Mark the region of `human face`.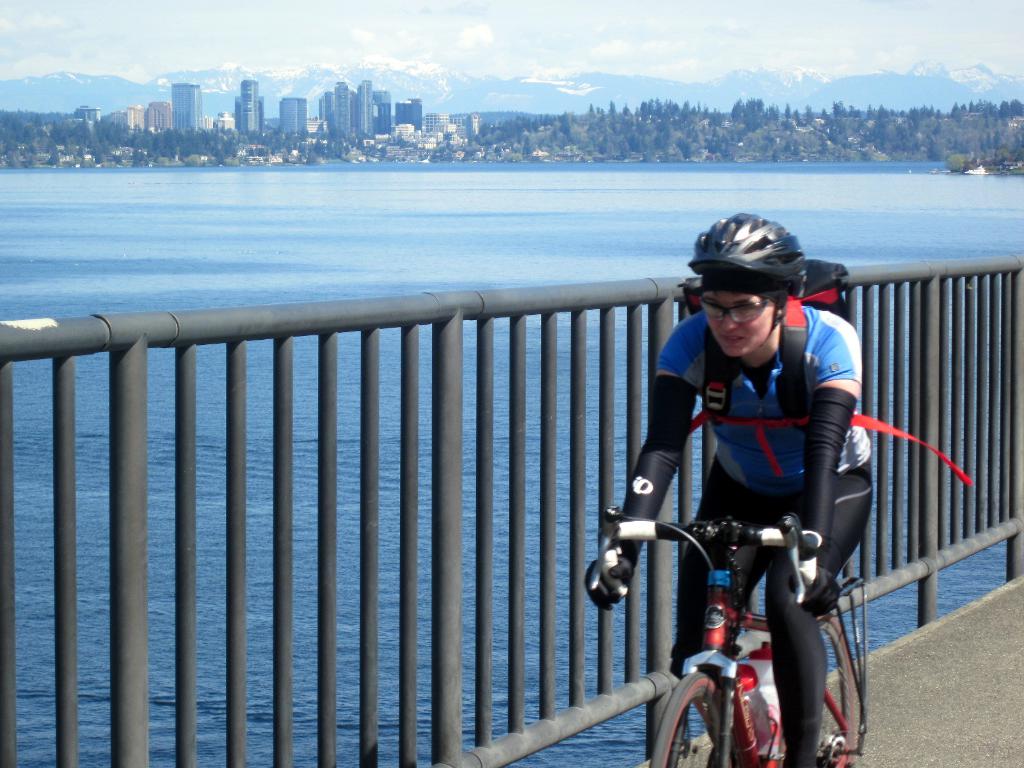
Region: 703/289/776/358.
